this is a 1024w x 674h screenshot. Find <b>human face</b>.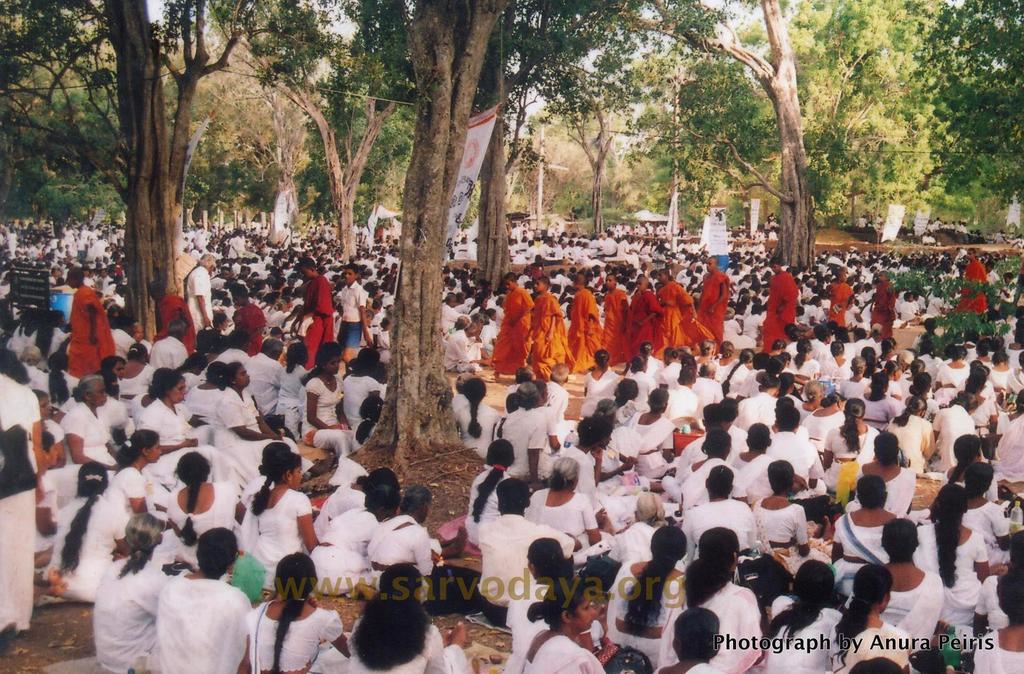
Bounding box: {"left": 210, "top": 259, "right": 216, "bottom": 273}.
